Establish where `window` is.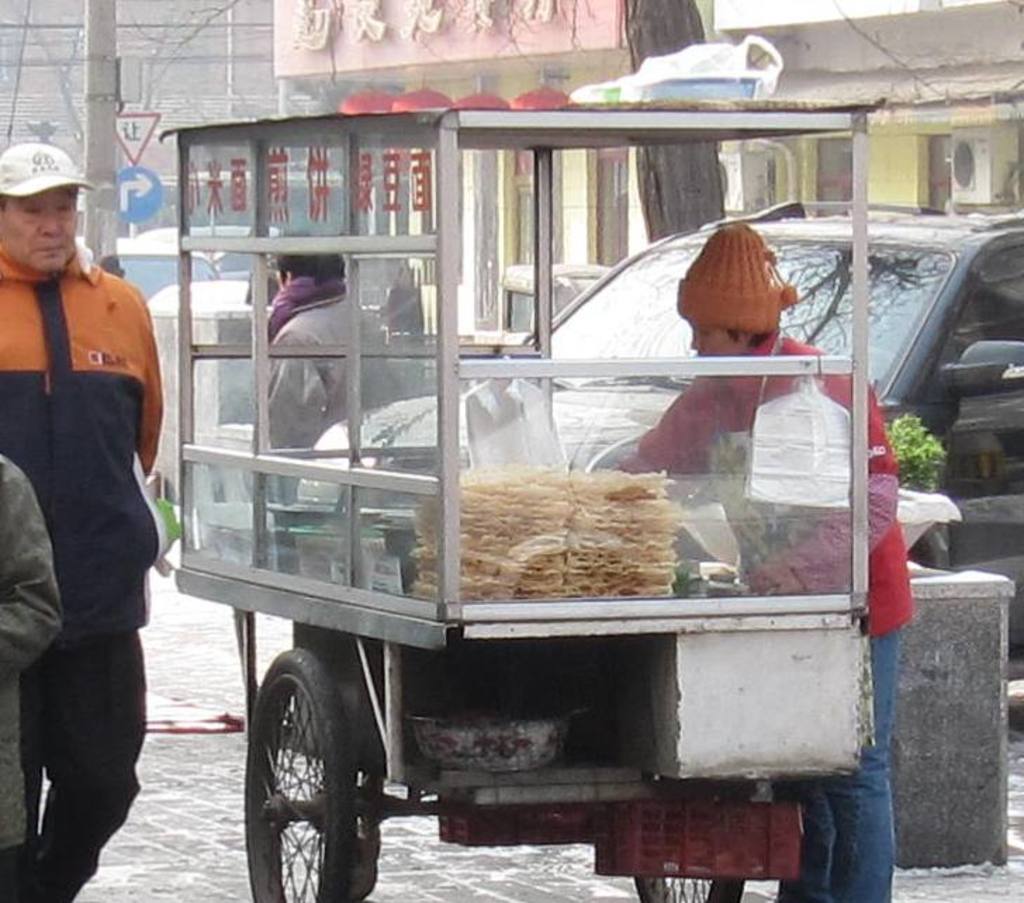
Established at <box>921,249,1023,399</box>.
